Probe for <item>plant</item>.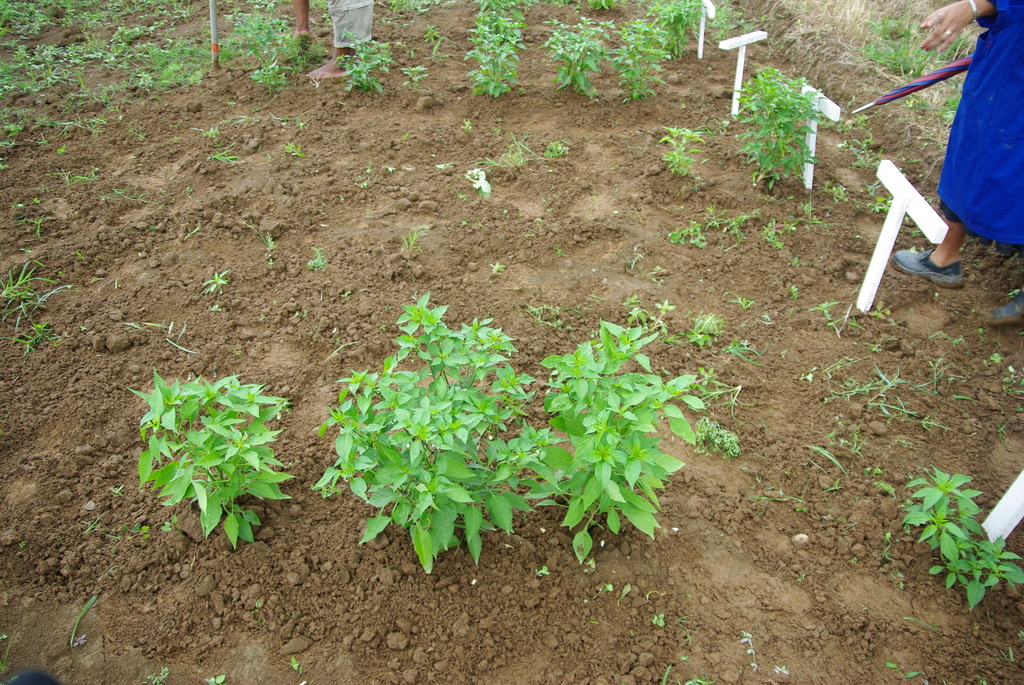
Probe result: (left=752, top=494, right=782, bottom=506).
